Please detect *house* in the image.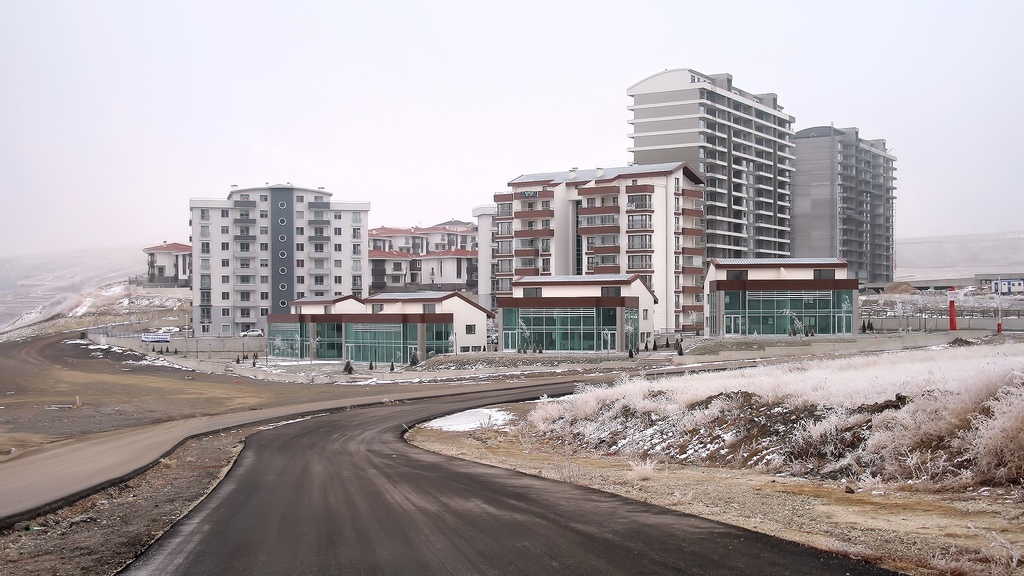
<box>698,273,840,342</box>.
